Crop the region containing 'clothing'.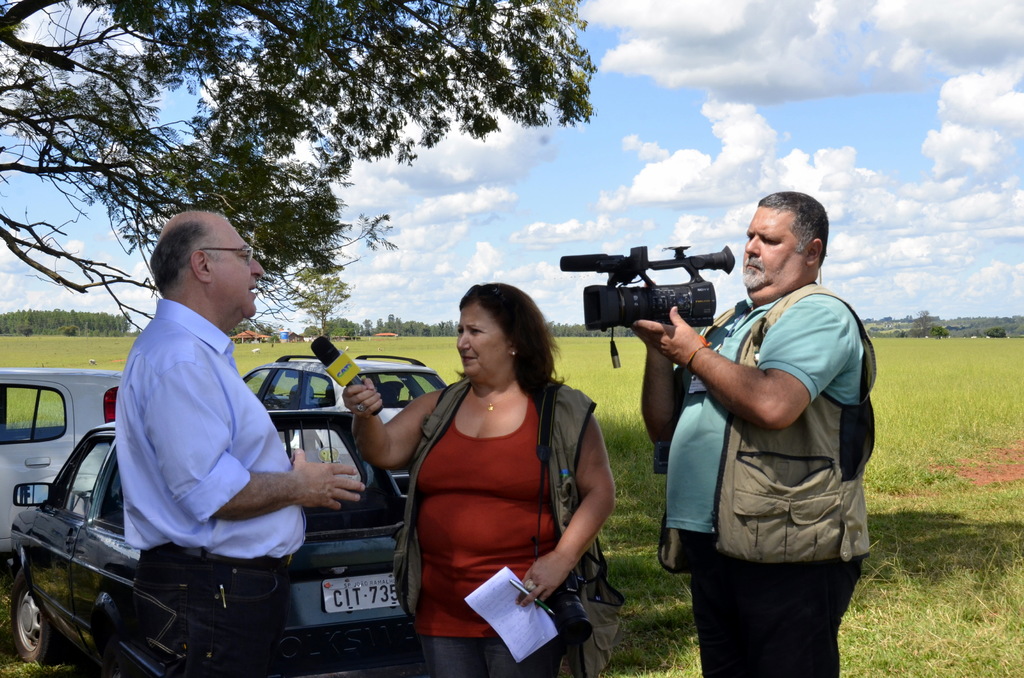
Crop region: <region>102, 269, 300, 607</region>.
